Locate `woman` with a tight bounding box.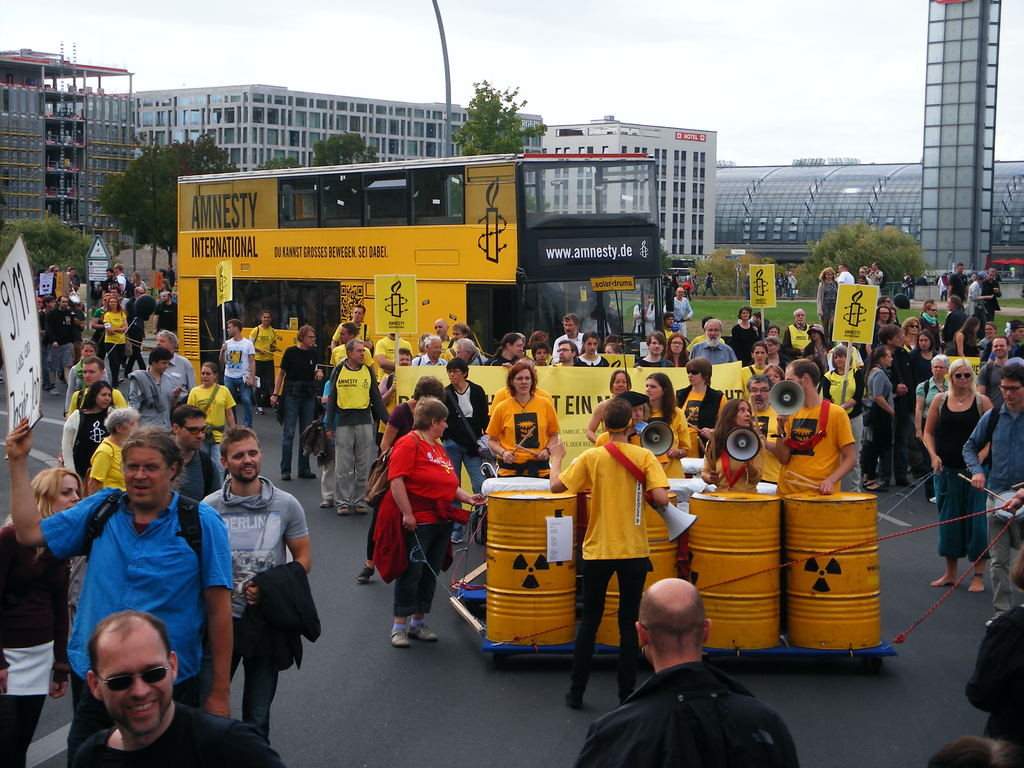
region(63, 376, 115, 460).
